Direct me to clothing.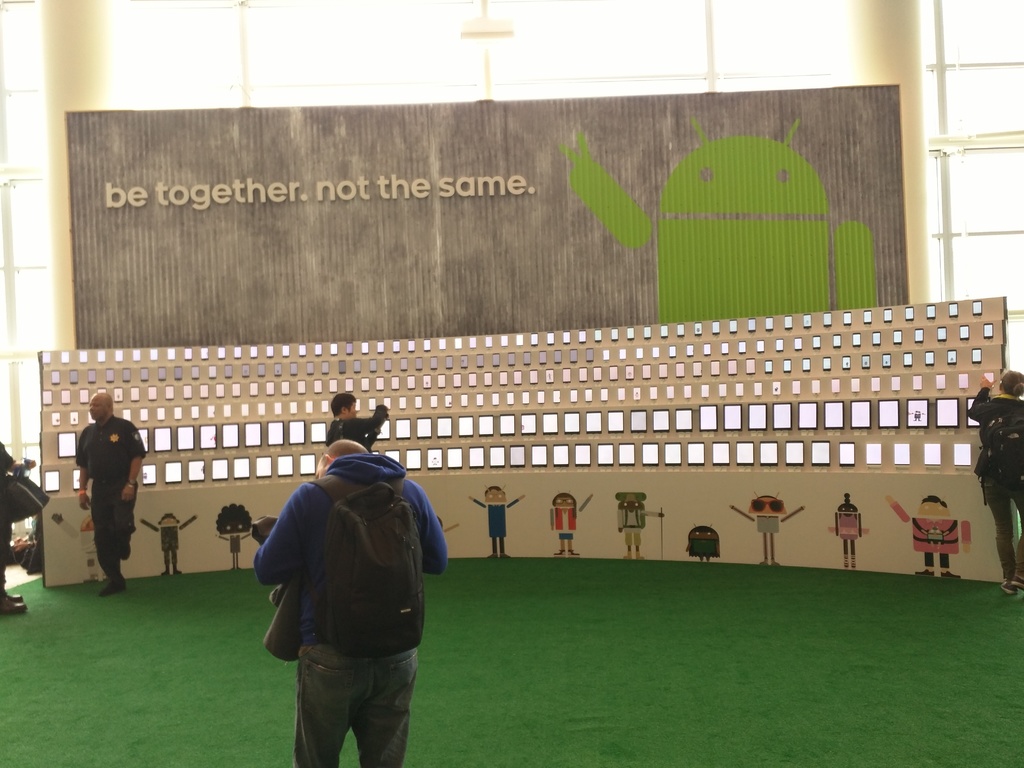
Direction: x1=255 y1=420 x2=445 y2=736.
